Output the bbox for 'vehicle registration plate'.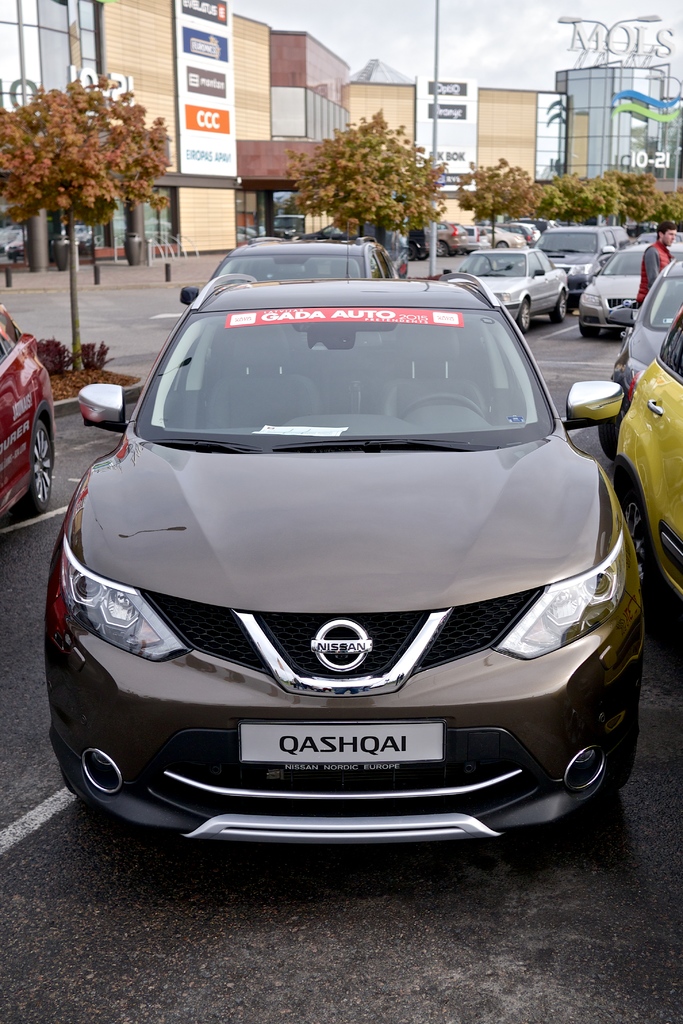
(left=201, top=708, right=488, bottom=804).
